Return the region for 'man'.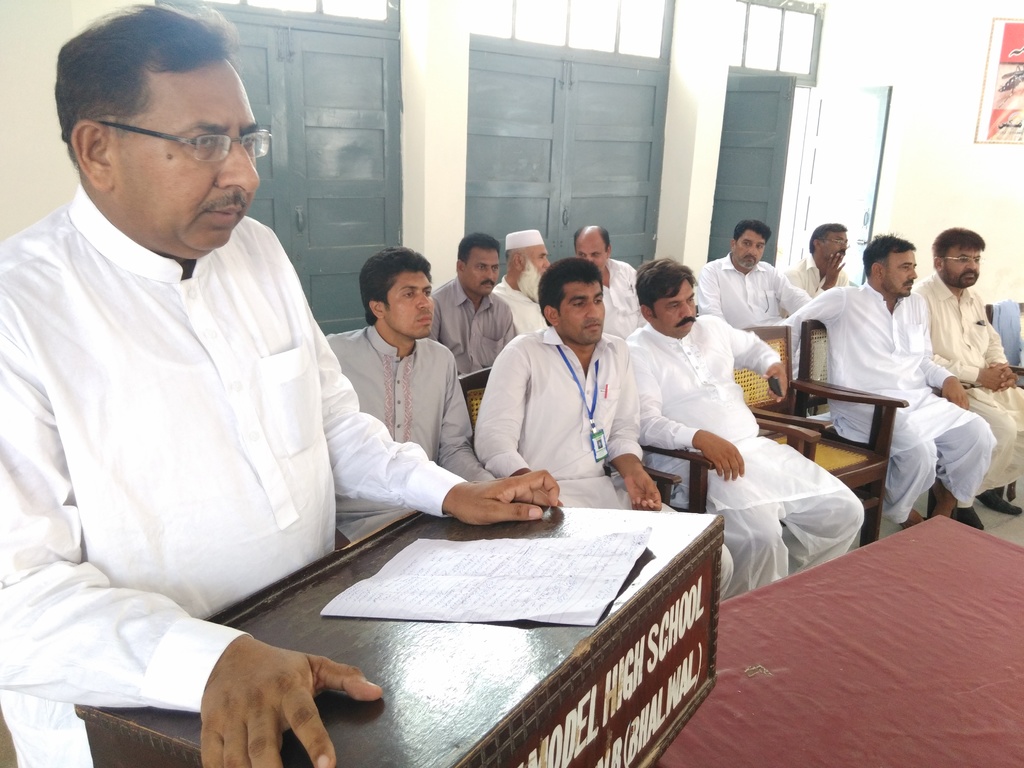
<bbox>641, 255, 870, 603</bbox>.
